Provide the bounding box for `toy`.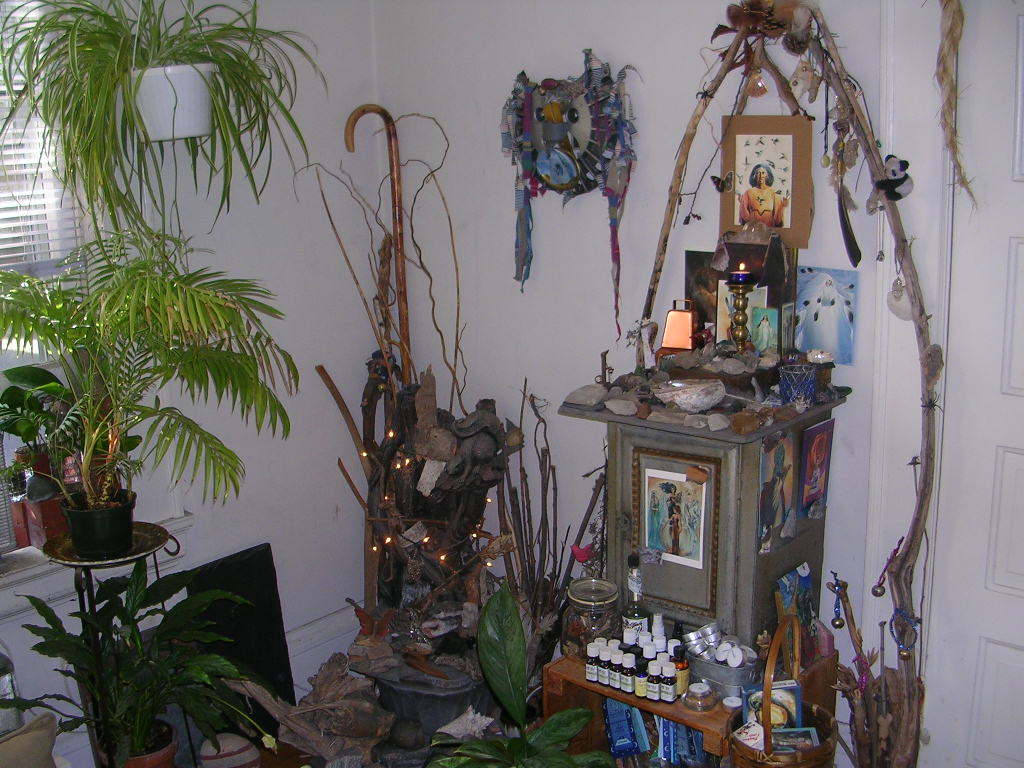
locate(438, 427, 508, 542).
